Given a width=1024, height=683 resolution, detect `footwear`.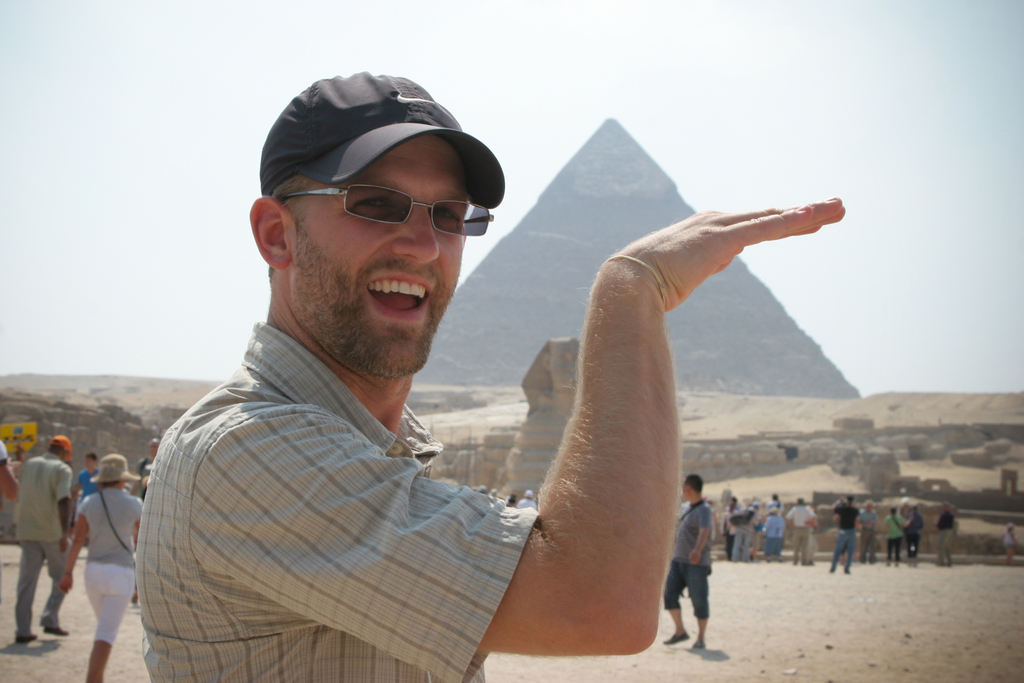
l=691, t=639, r=707, b=653.
